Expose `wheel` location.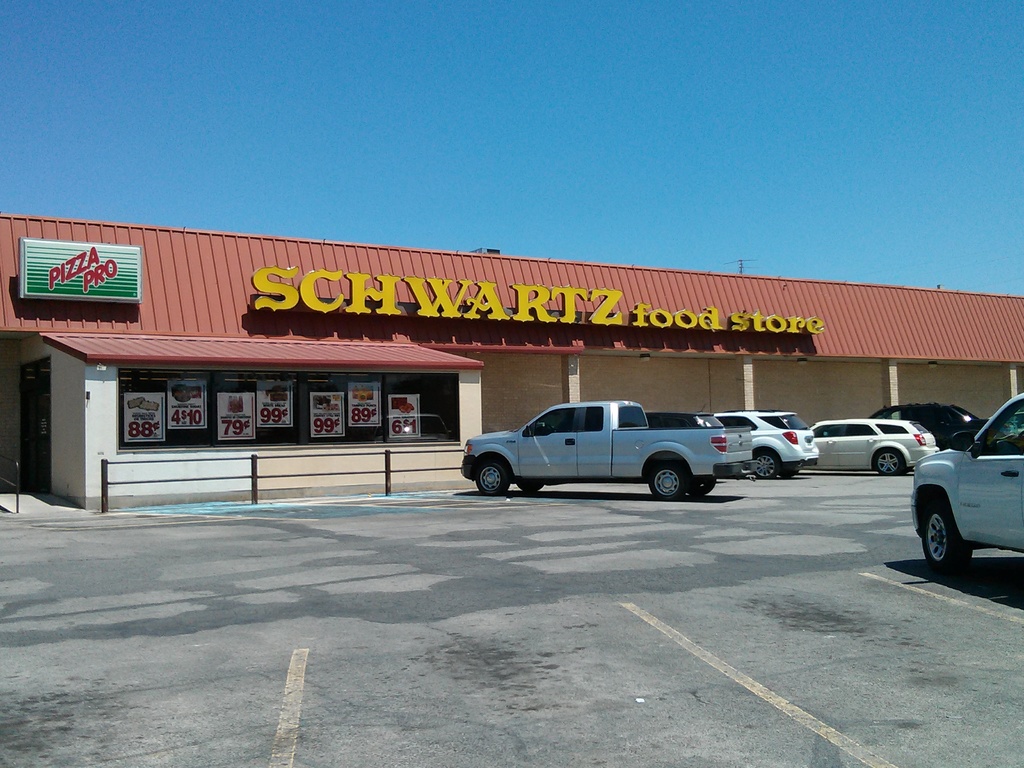
Exposed at detection(874, 451, 899, 476).
